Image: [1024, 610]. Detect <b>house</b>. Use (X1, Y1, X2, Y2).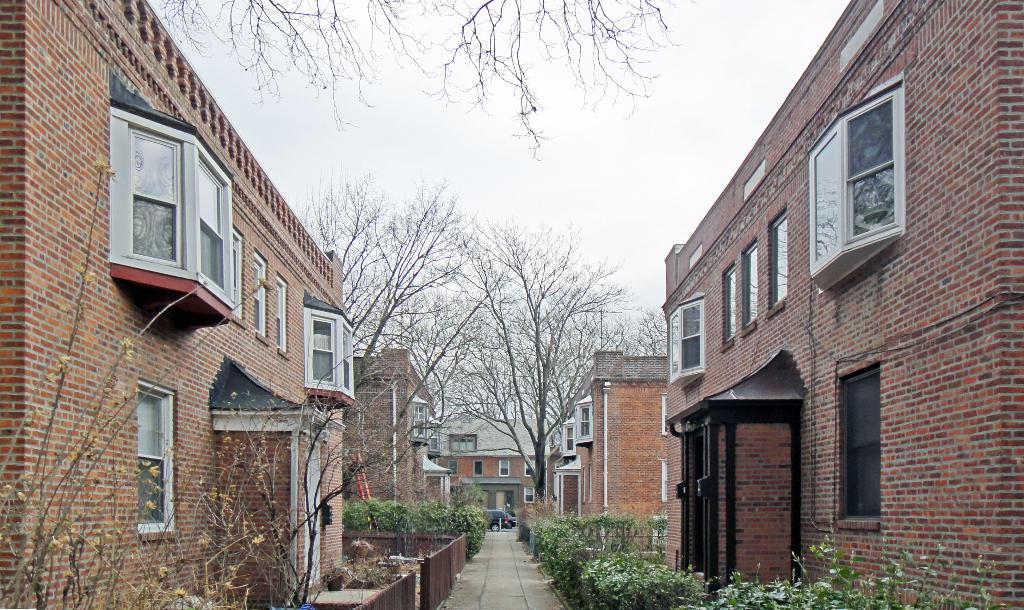
(0, 0, 353, 609).
